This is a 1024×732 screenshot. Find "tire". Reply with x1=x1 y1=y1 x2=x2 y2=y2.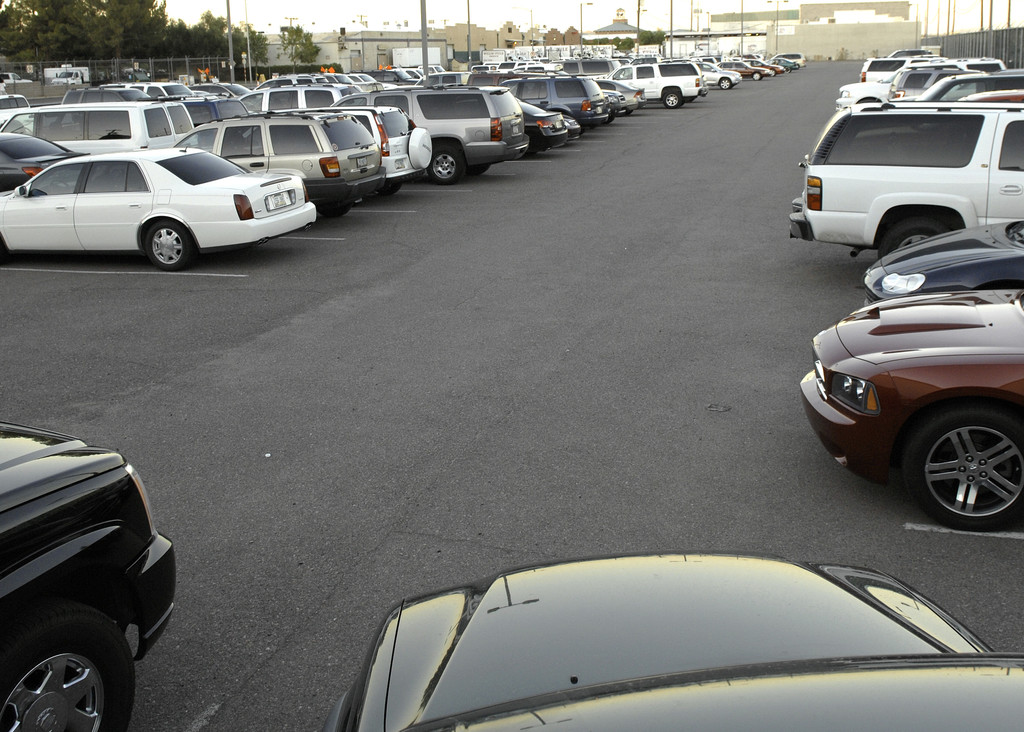
x1=879 y1=216 x2=947 y2=257.
